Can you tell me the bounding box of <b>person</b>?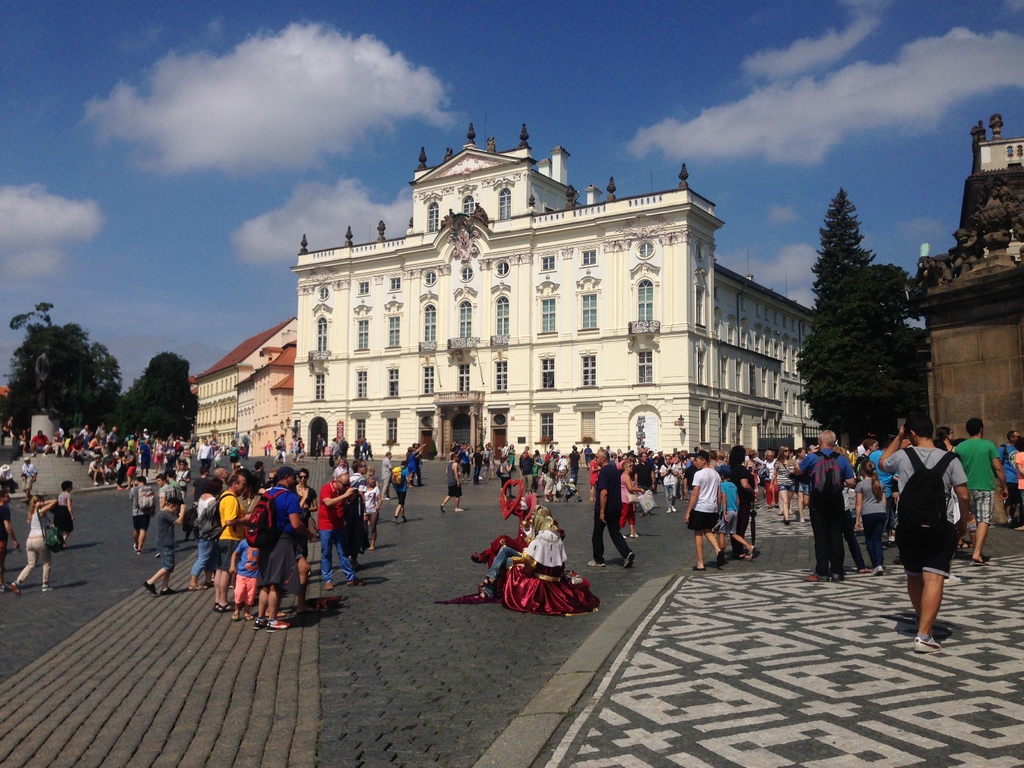
758/428/1023/650.
